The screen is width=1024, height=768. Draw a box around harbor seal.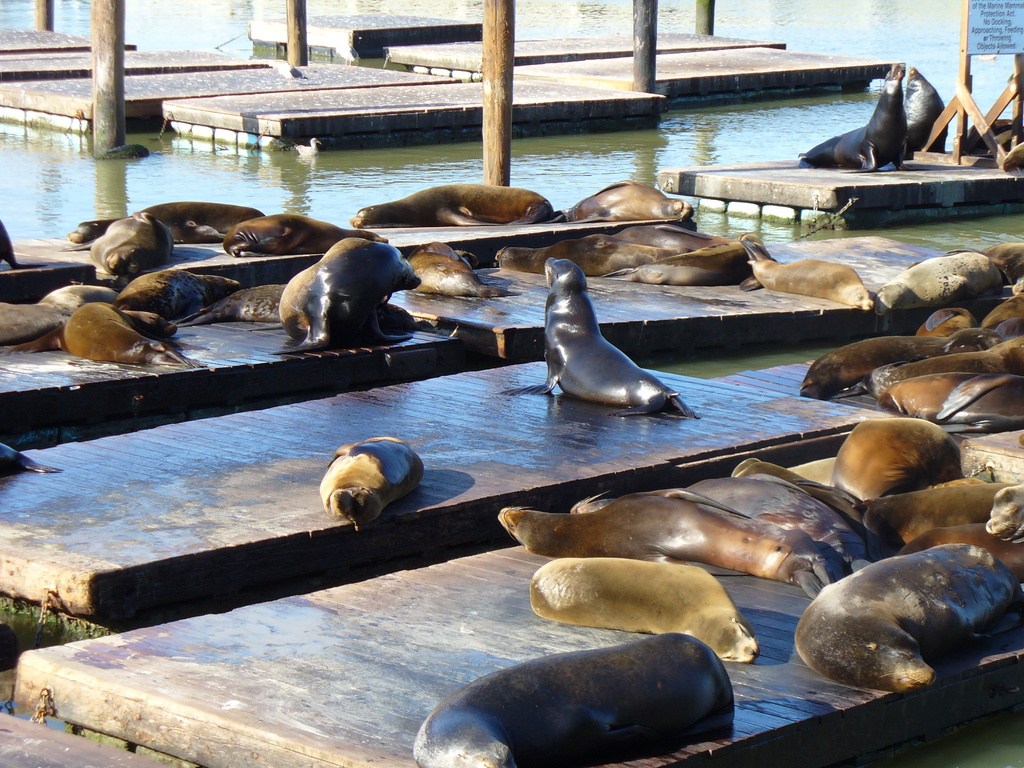
box(499, 259, 700, 422).
